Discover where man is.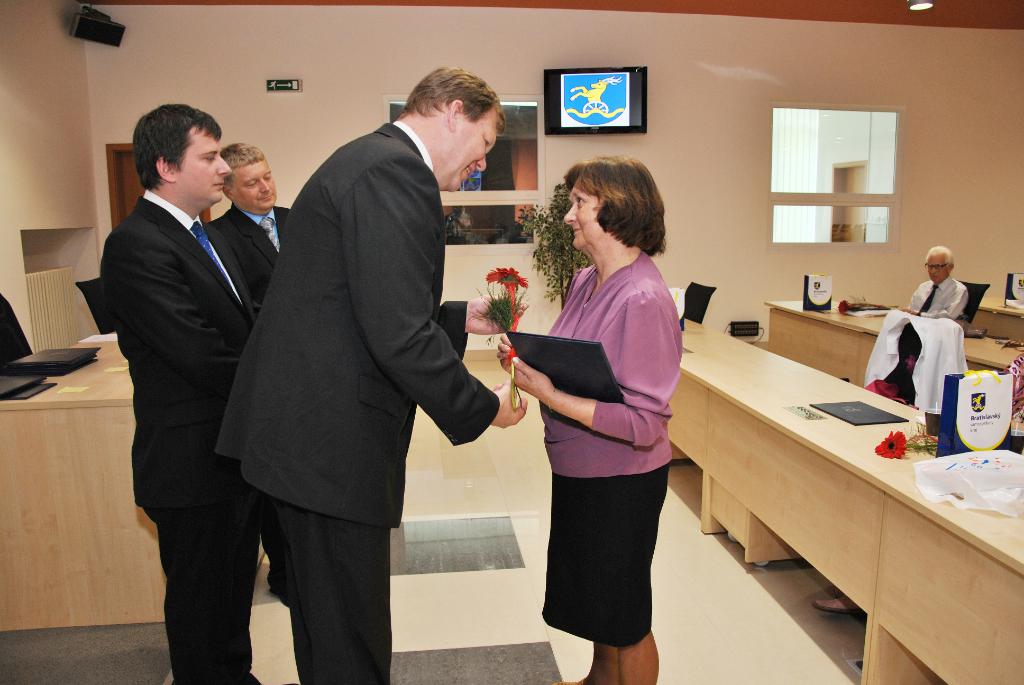
Discovered at 899:246:974:324.
